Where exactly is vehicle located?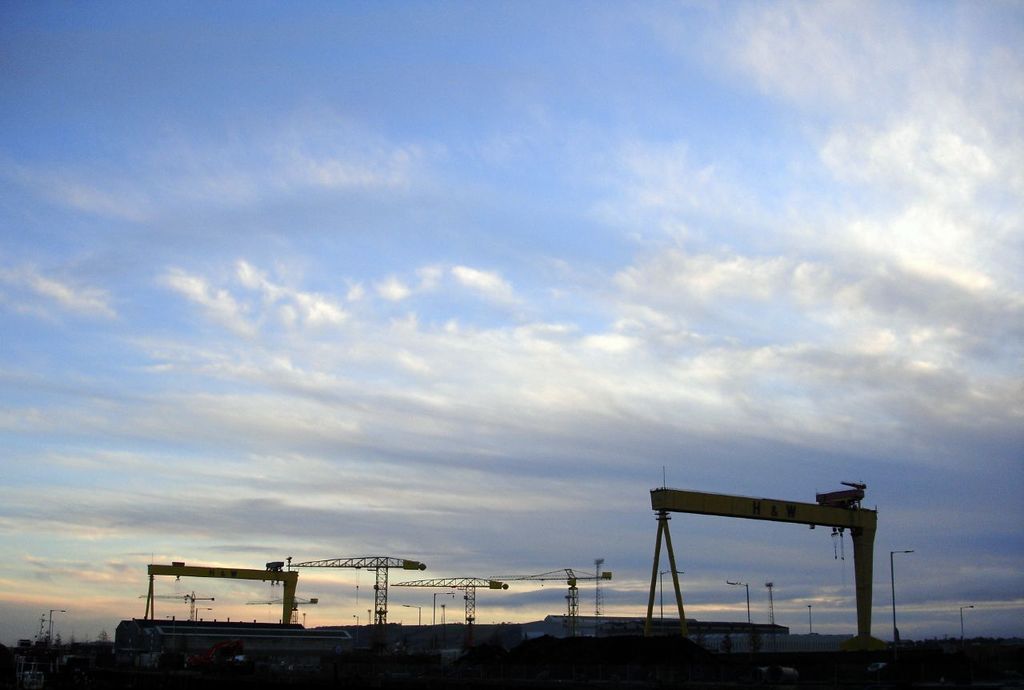
Its bounding box is x1=156 y1=626 x2=364 y2=664.
